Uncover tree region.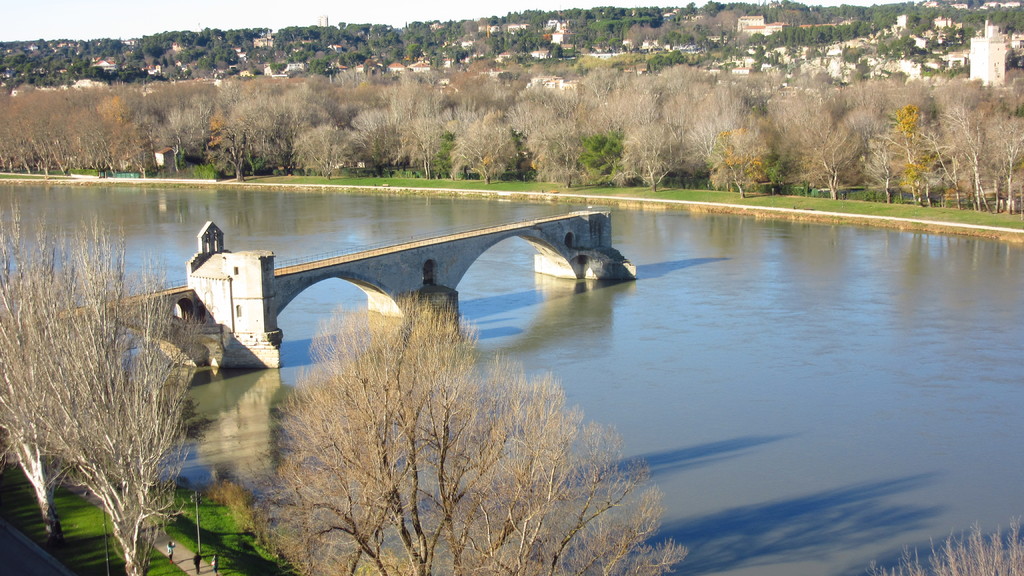
Uncovered: <region>105, 79, 161, 173</region>.
